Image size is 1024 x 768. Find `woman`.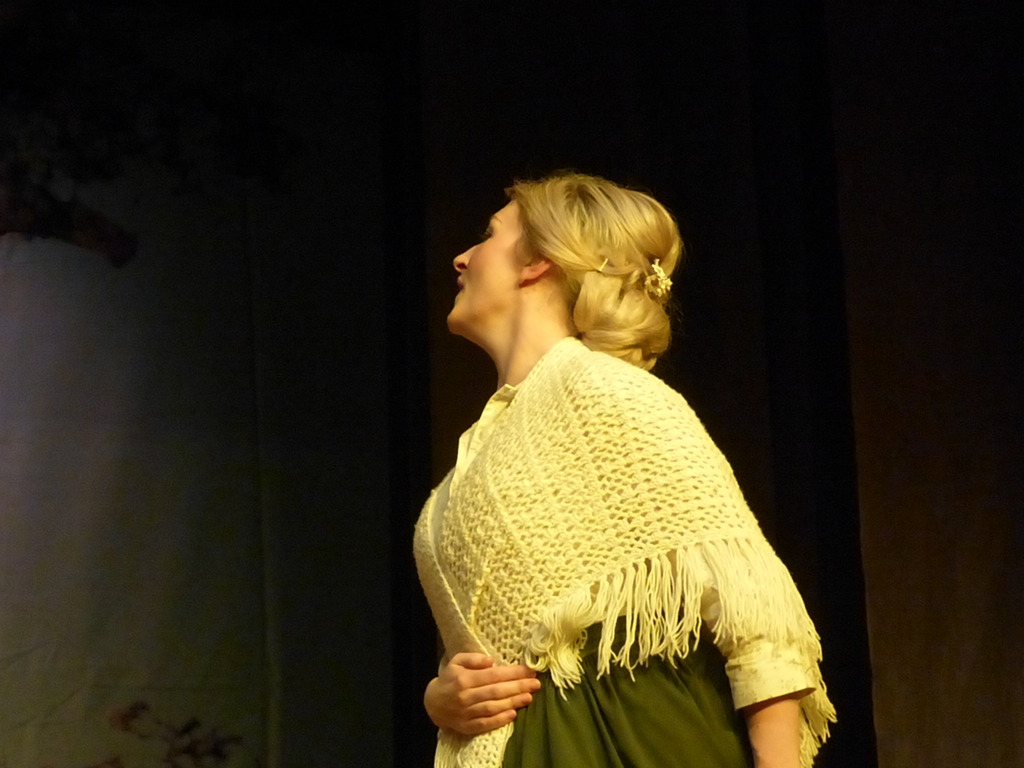
<bbox>410, 166, 845, 767</bbox>.
